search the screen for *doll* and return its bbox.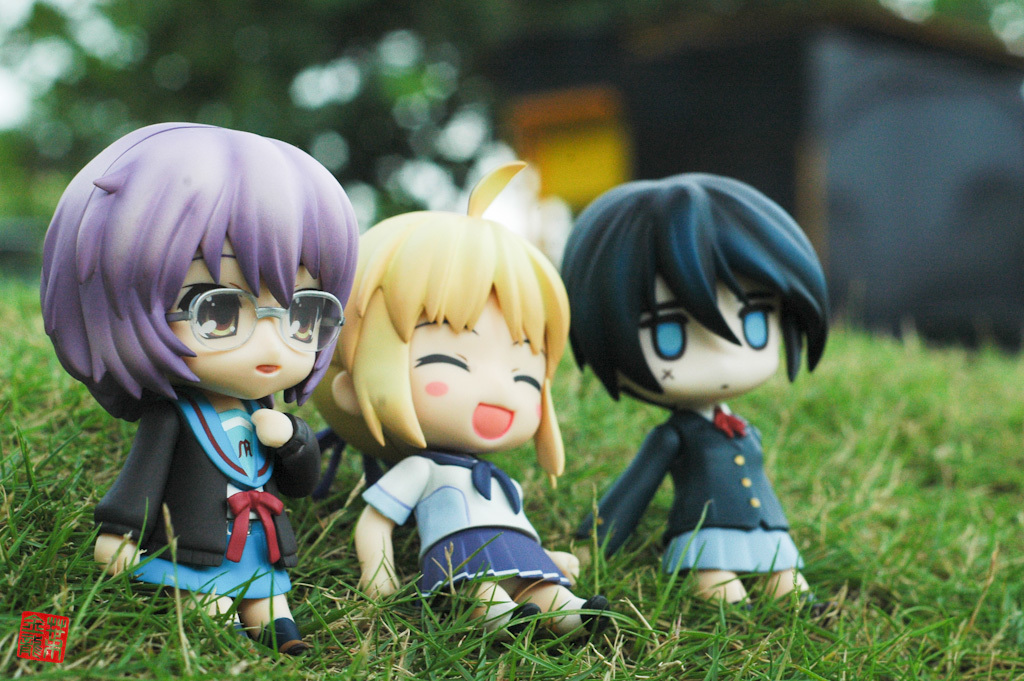
Found: 561:173:847:618.
